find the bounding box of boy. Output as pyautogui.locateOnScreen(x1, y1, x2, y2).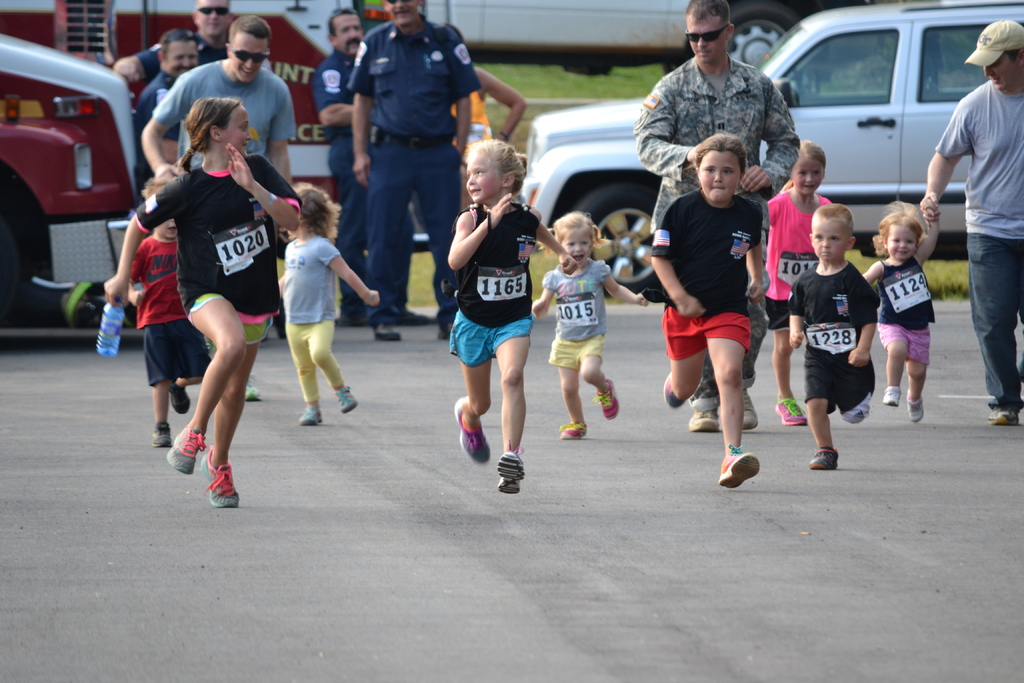
pyautogui.locateOnScreen(790, 206, 880, 470).
